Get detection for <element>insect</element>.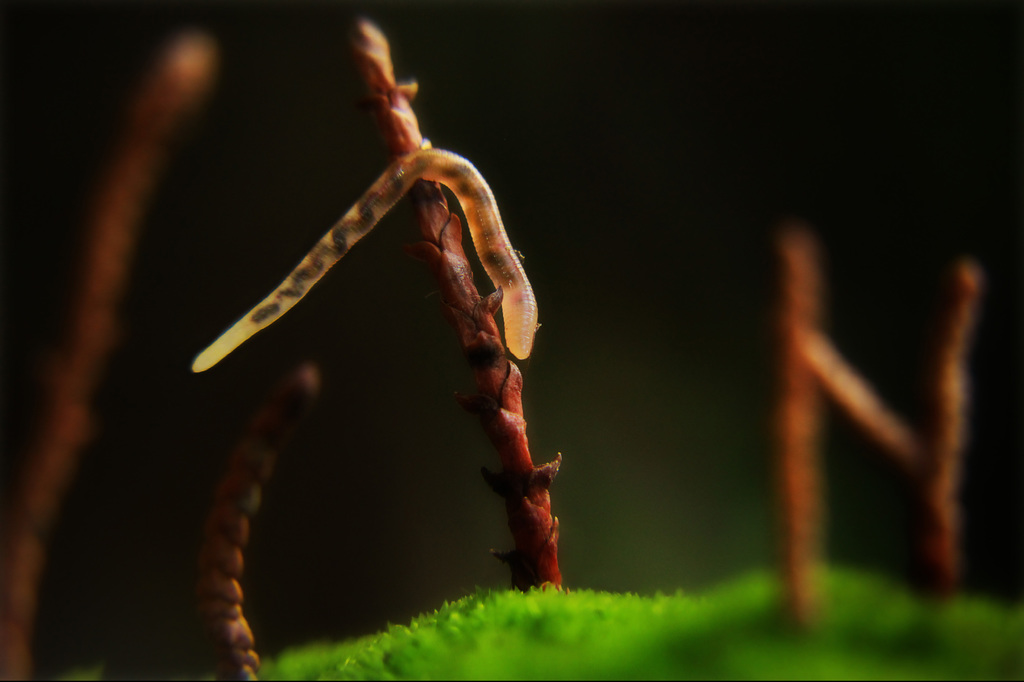
Detection: {"left": 190, "top": 147, "right": 540, "bottom": 373}.
